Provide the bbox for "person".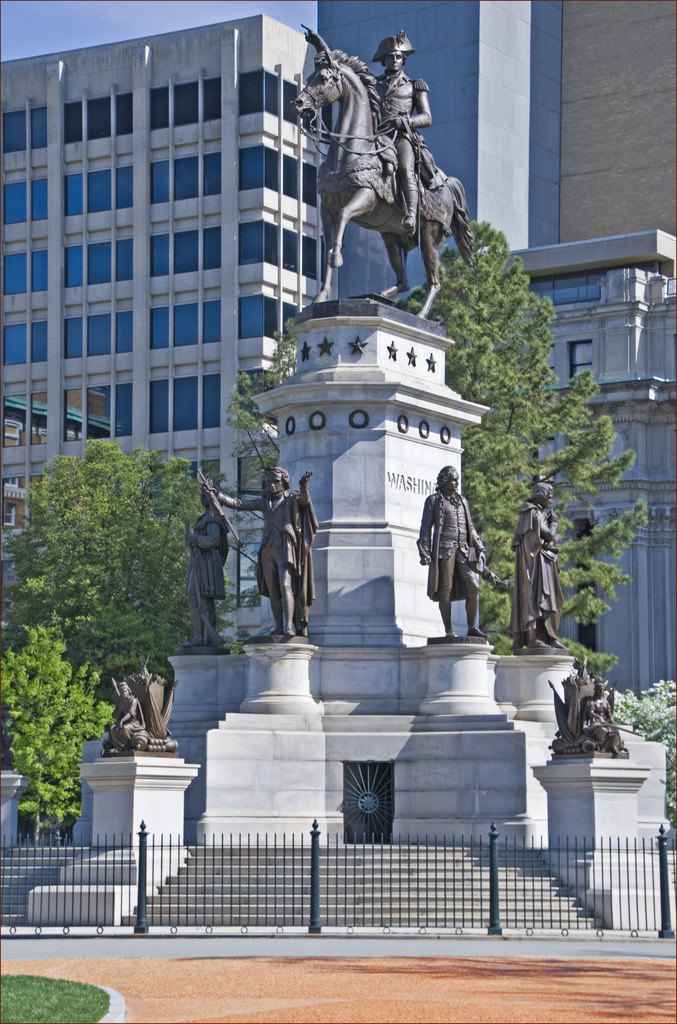
103,679,149,748.
